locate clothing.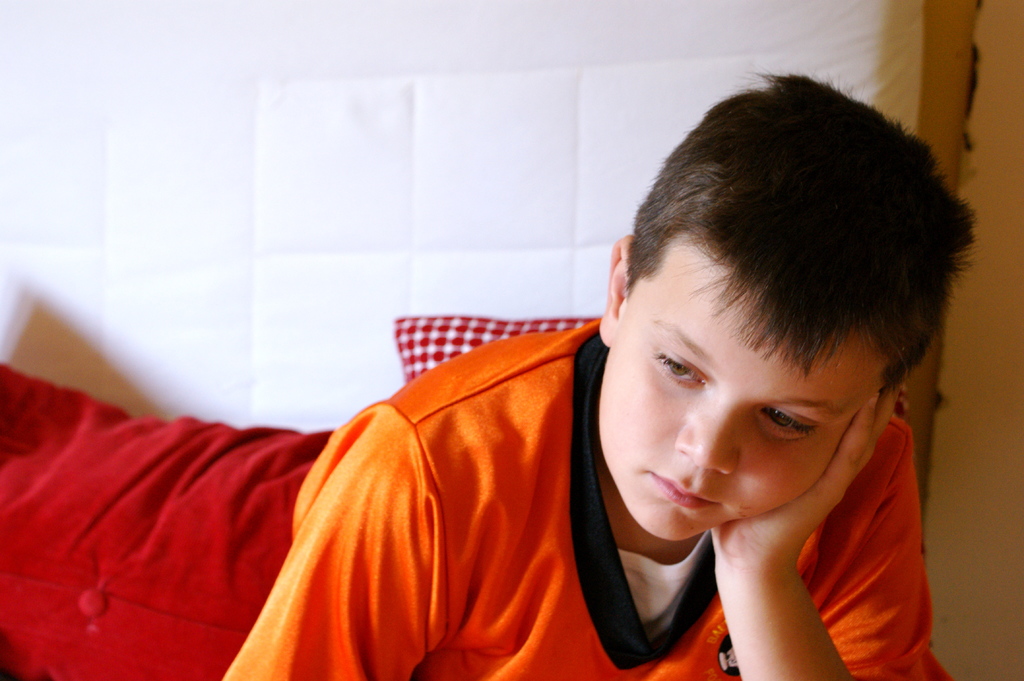
Bounding box: bbox(221, 317, 956, 680).
